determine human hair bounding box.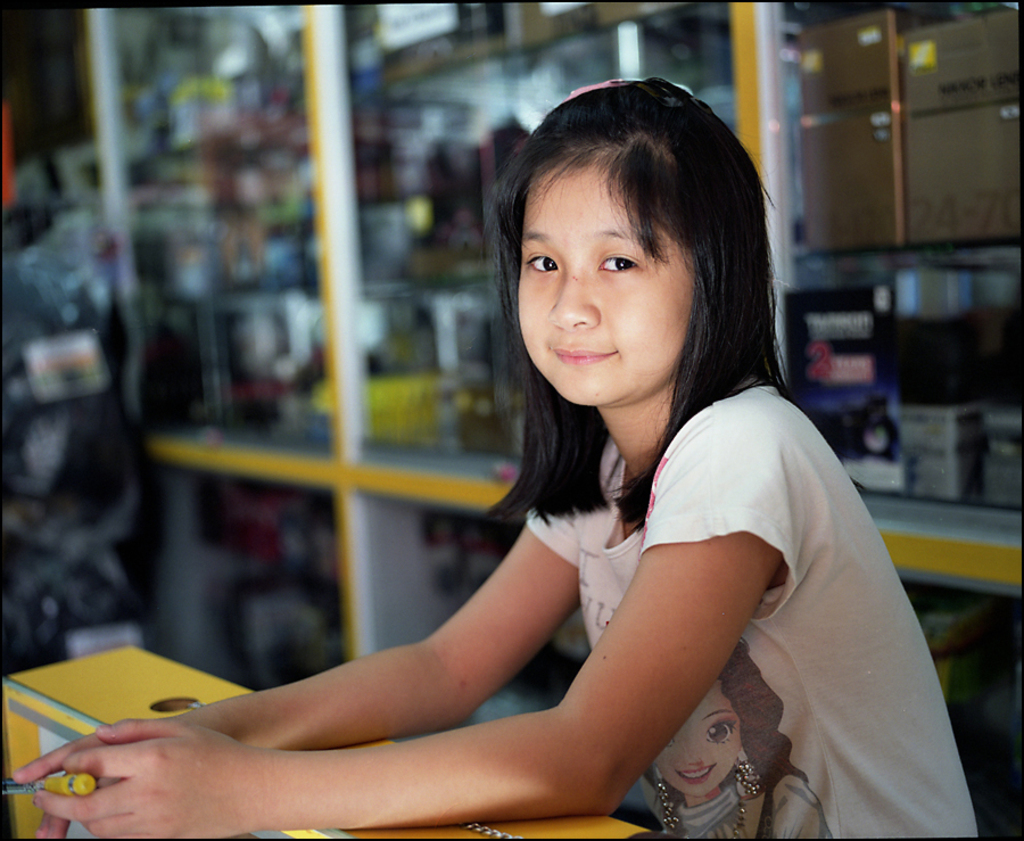
Determined: [x1=644, y1=633, x2=804, y2=834].
